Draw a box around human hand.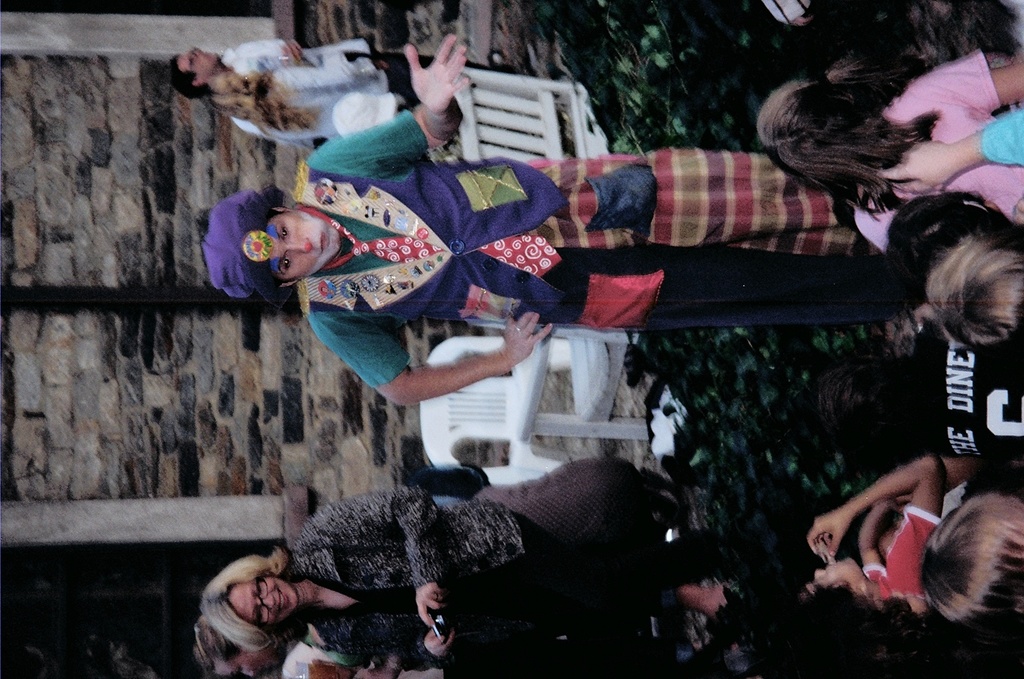
select_region(399, 31, 475, 117).
